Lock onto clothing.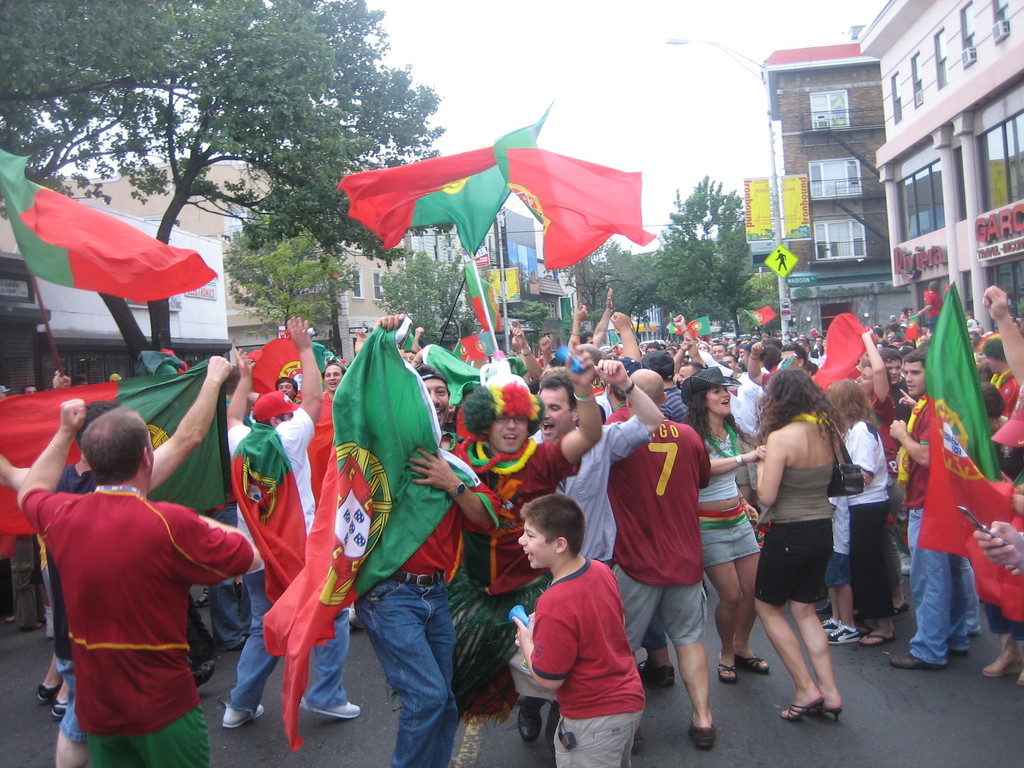
Locked: (x1=835, y1=419, x2=904, y2=626).
